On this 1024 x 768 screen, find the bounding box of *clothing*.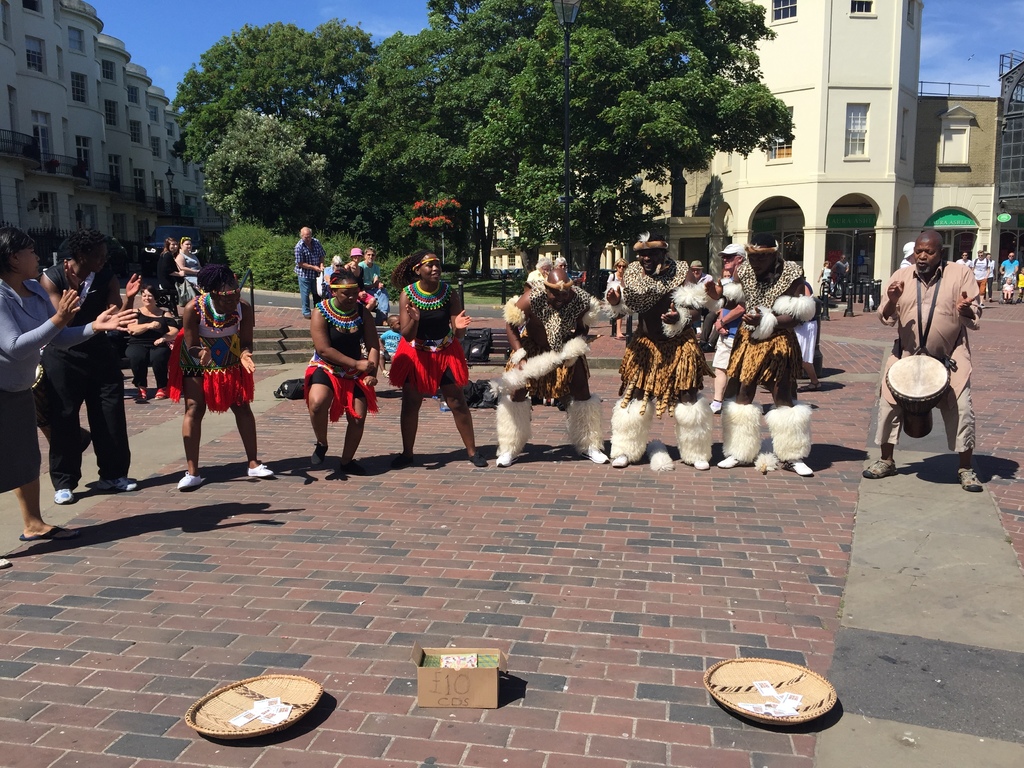
Bounding box: l=387, t=275, r=466, b=400.
